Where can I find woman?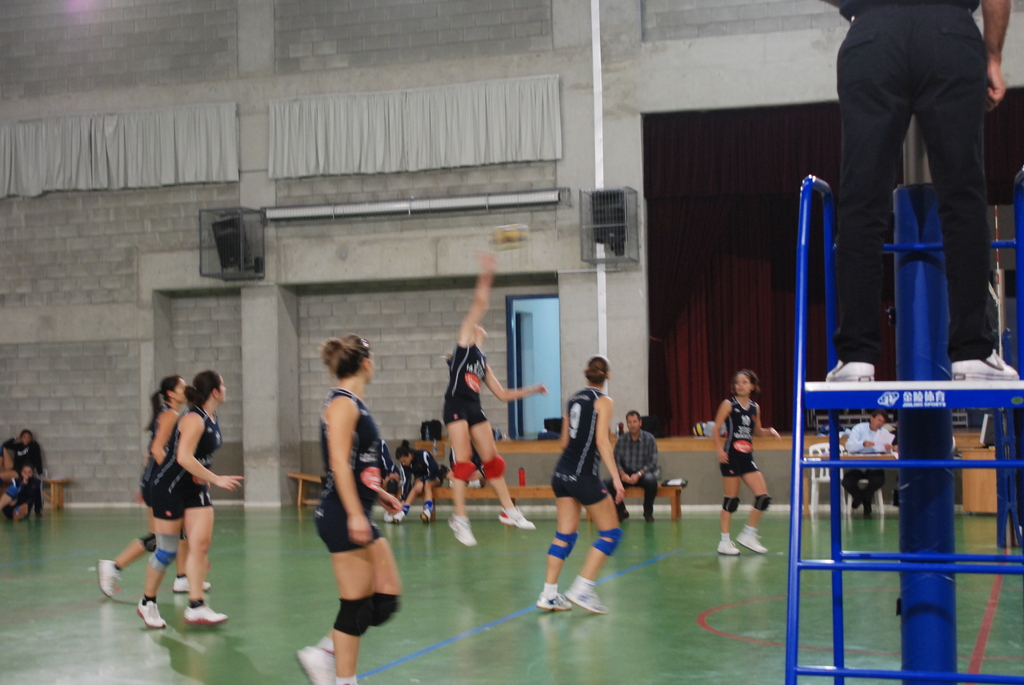
You can find it at {"x1": 95, "y1": 369, "x2": 219, "y2": 604}.
